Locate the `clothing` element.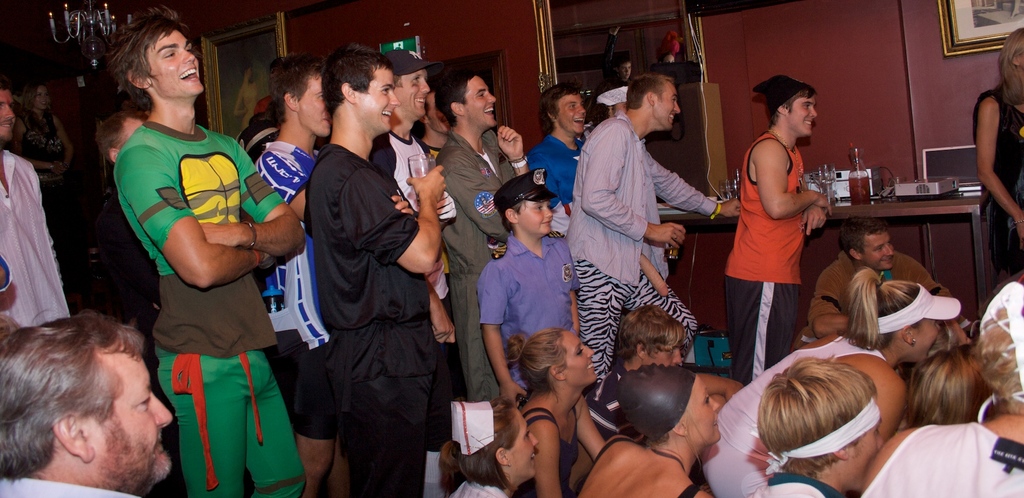
Element bbox: select_region(0, 144, 70, 340).
